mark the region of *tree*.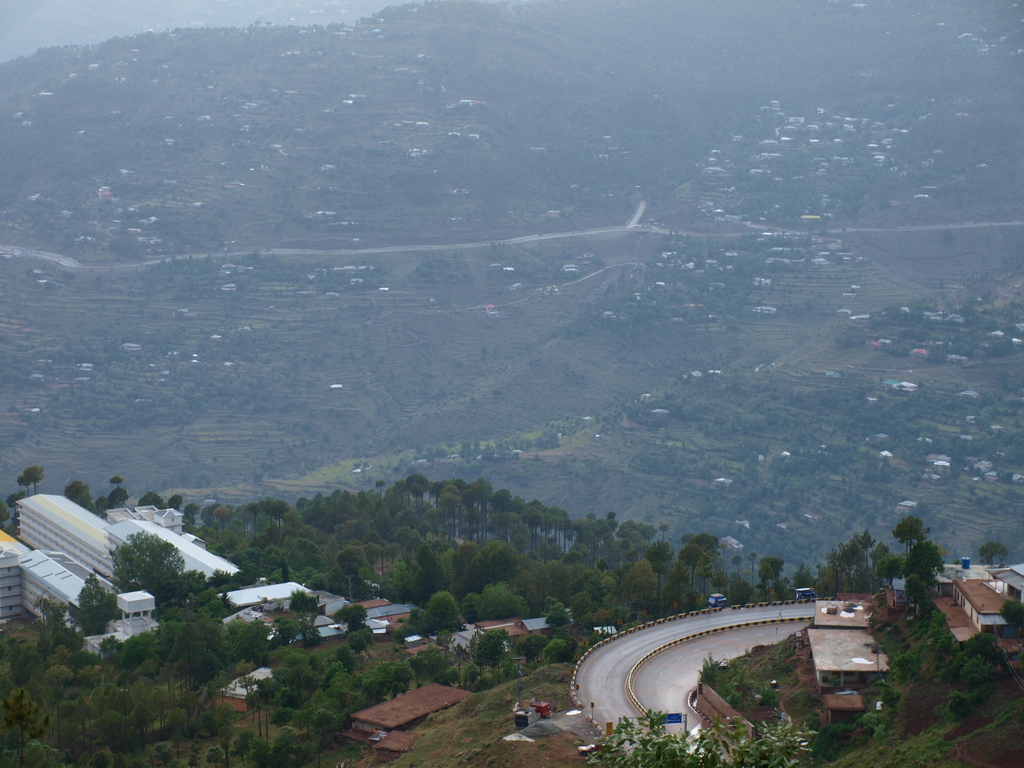
Region: rect(488, 239, 497, 251).
